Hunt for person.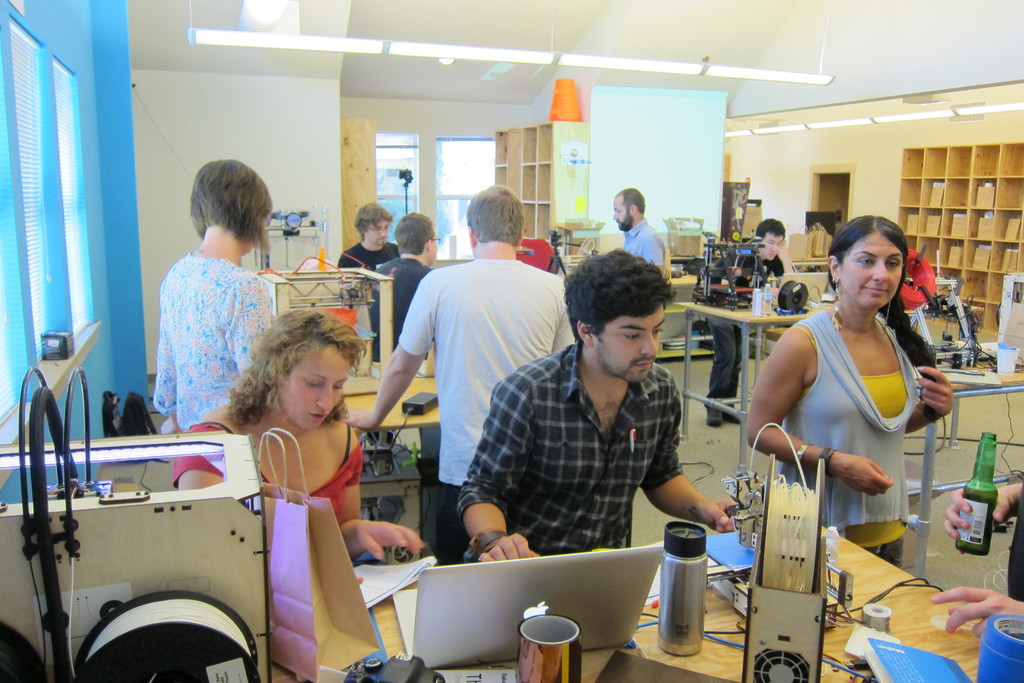
Hunted down at <box>330,205,398,277</box>.
